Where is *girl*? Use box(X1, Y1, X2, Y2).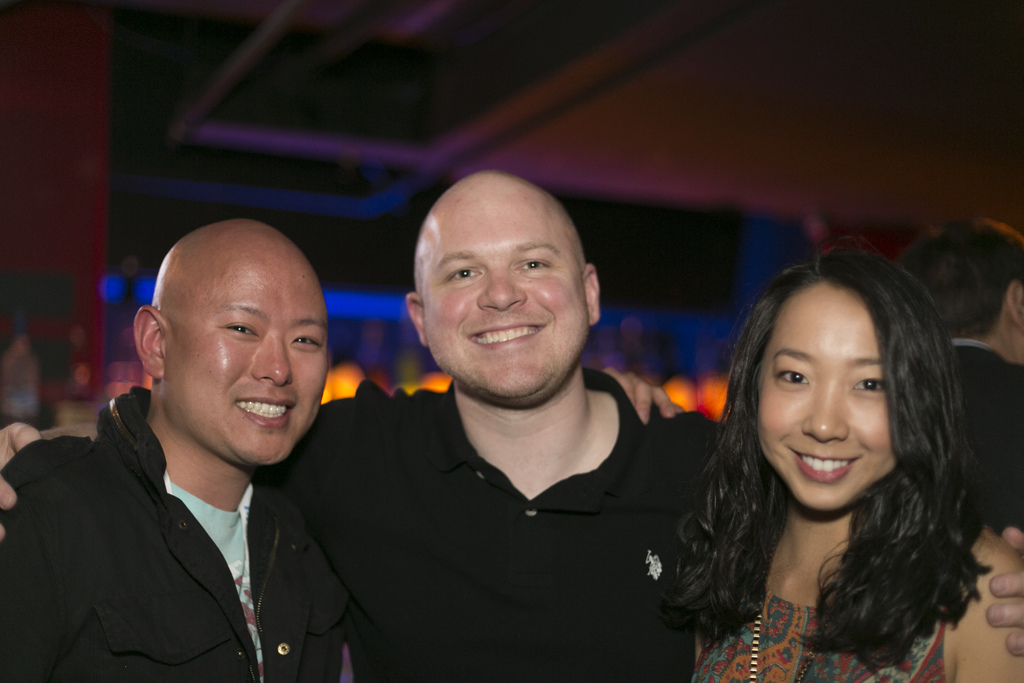
box(675, 244, 1023, 682).
